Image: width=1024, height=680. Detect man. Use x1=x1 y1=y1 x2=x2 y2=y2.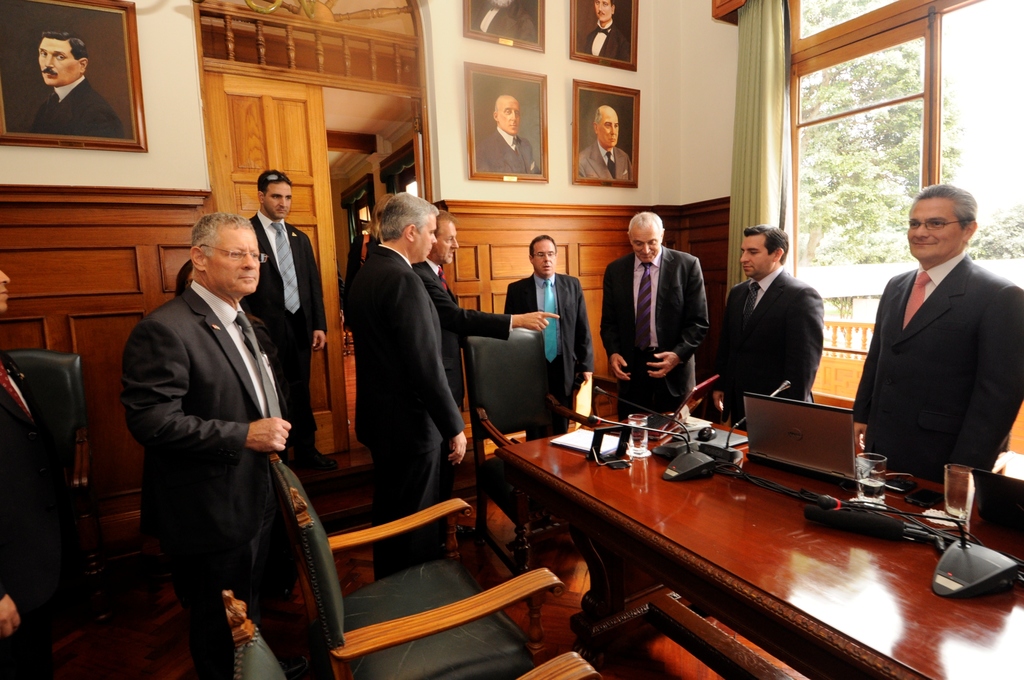
x1=712 y1=222 x2=828 y2=432.
